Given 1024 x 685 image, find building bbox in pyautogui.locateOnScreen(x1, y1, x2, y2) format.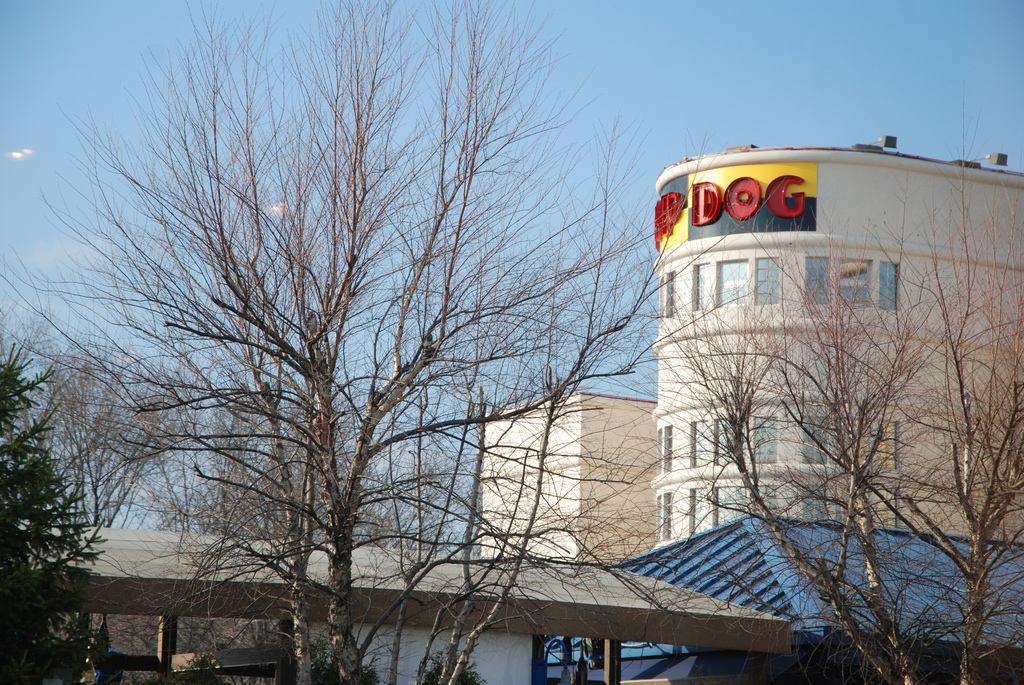
pyautogui.locateOnScreen(656, 135, 1023, 546).
